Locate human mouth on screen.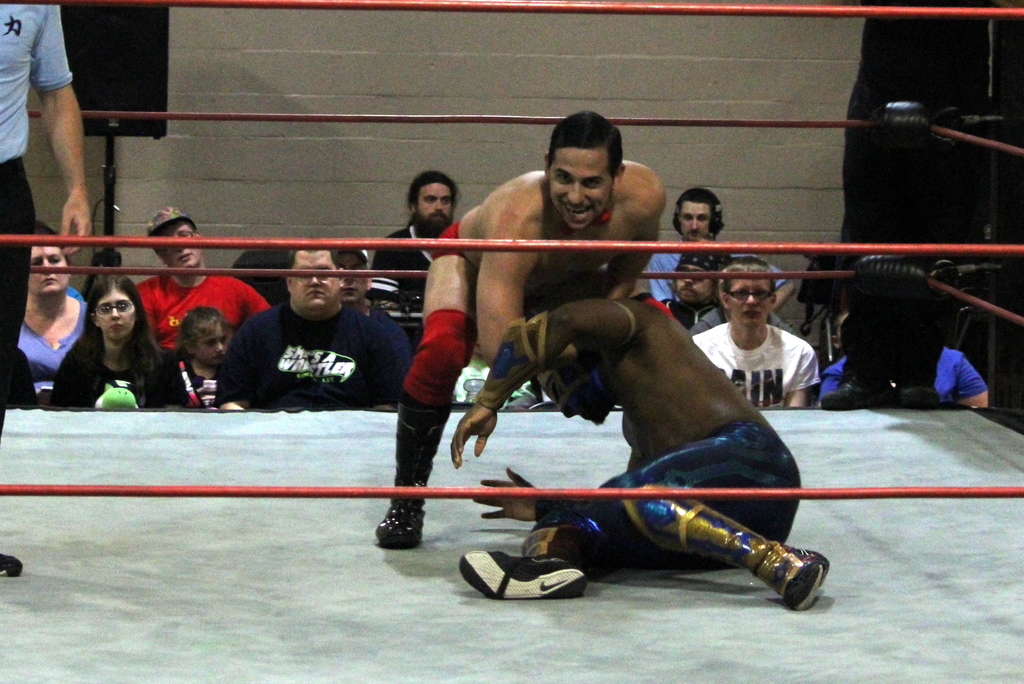
On screen at [x1=301, y1=288, x2=324, y2=298].
